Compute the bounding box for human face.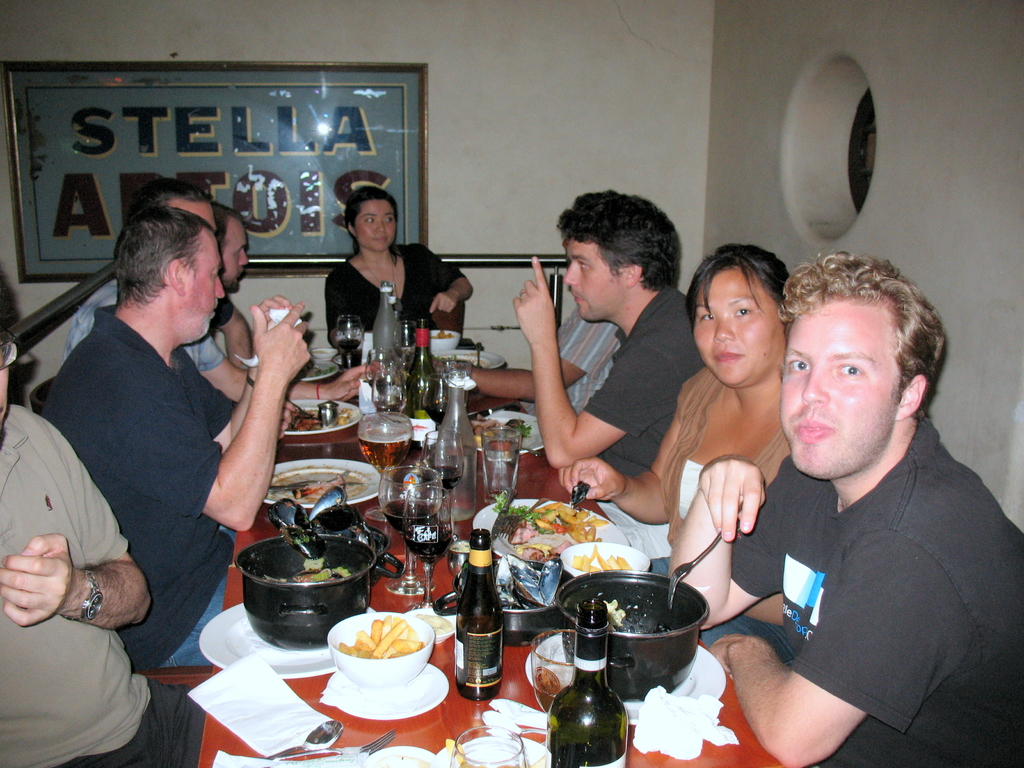
(x1=566, y1=241, x2=625, y2=326).
